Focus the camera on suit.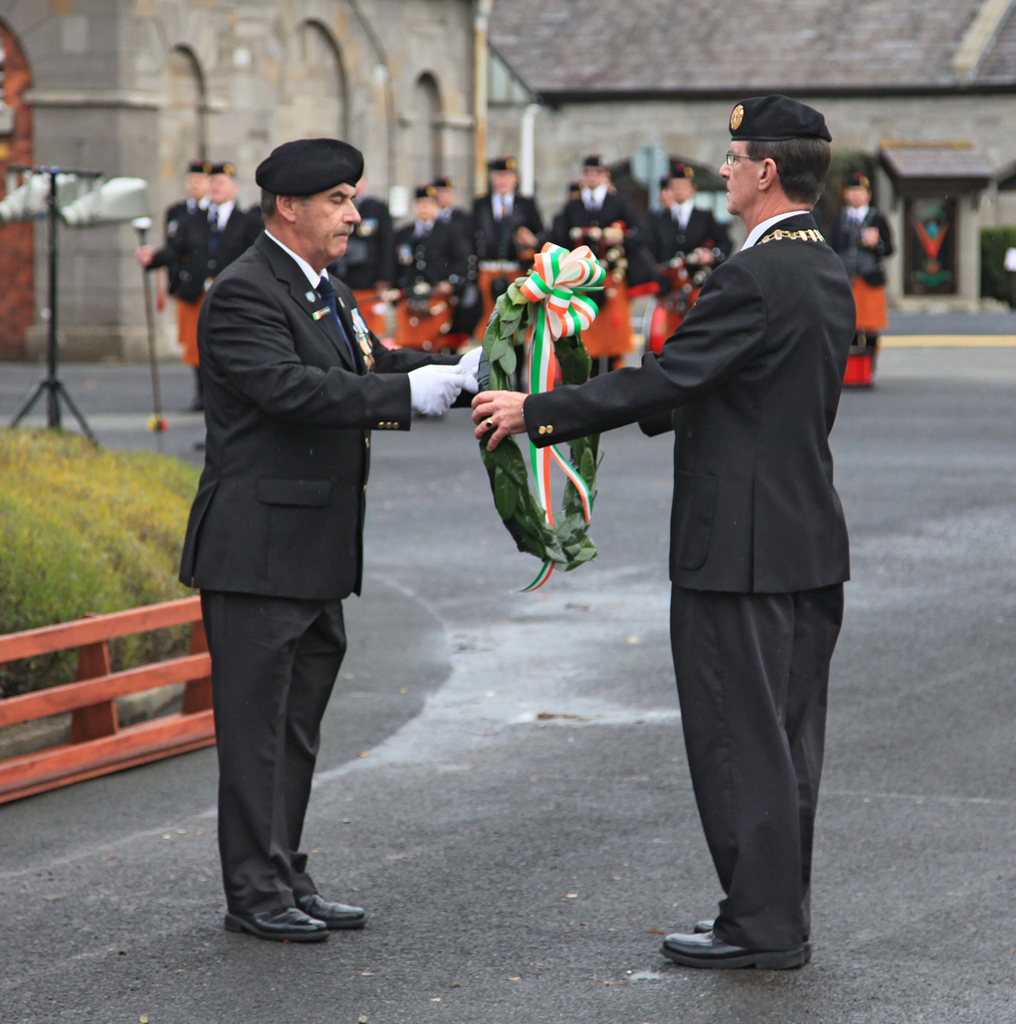
Focus region: 330/196/391/294.
